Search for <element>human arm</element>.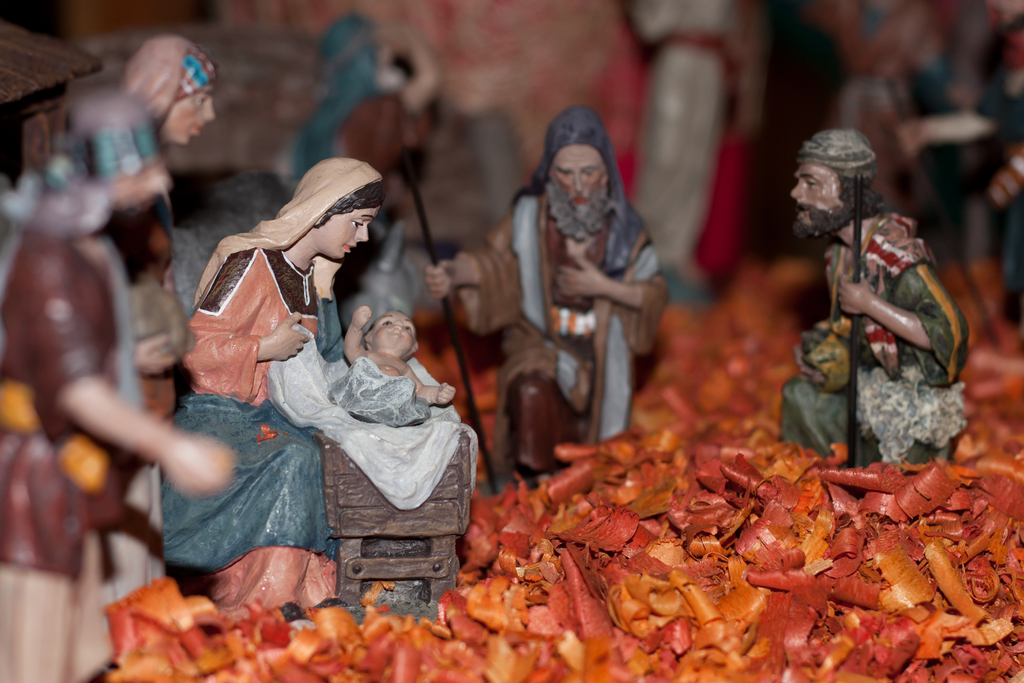
Found at left=554, top=203, right=661, bottom=312.
